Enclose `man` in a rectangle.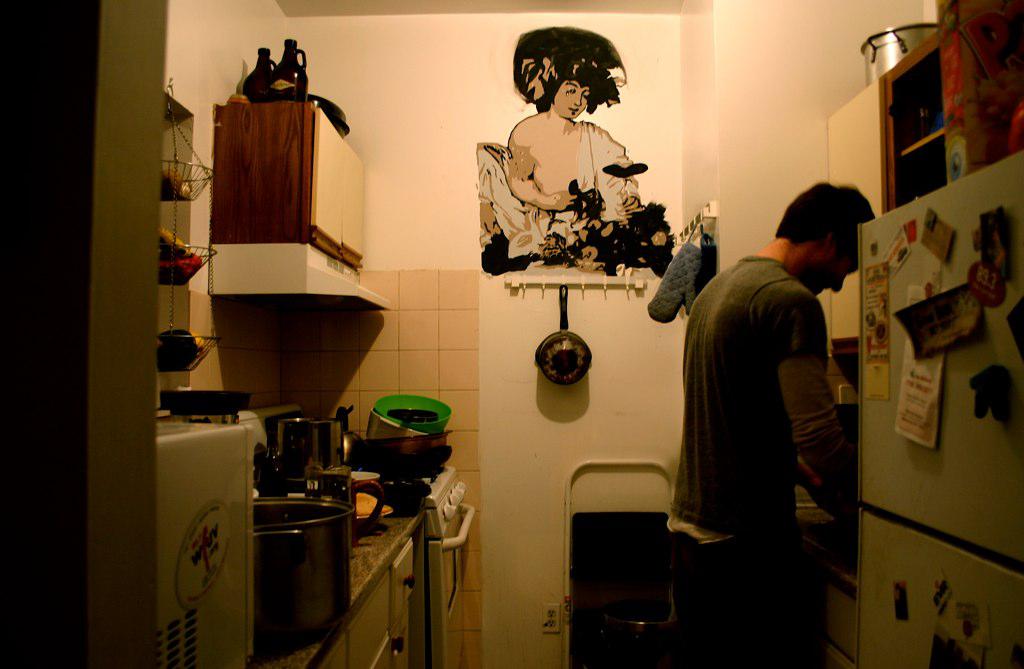
Rect(666, 176, 878, 624).
